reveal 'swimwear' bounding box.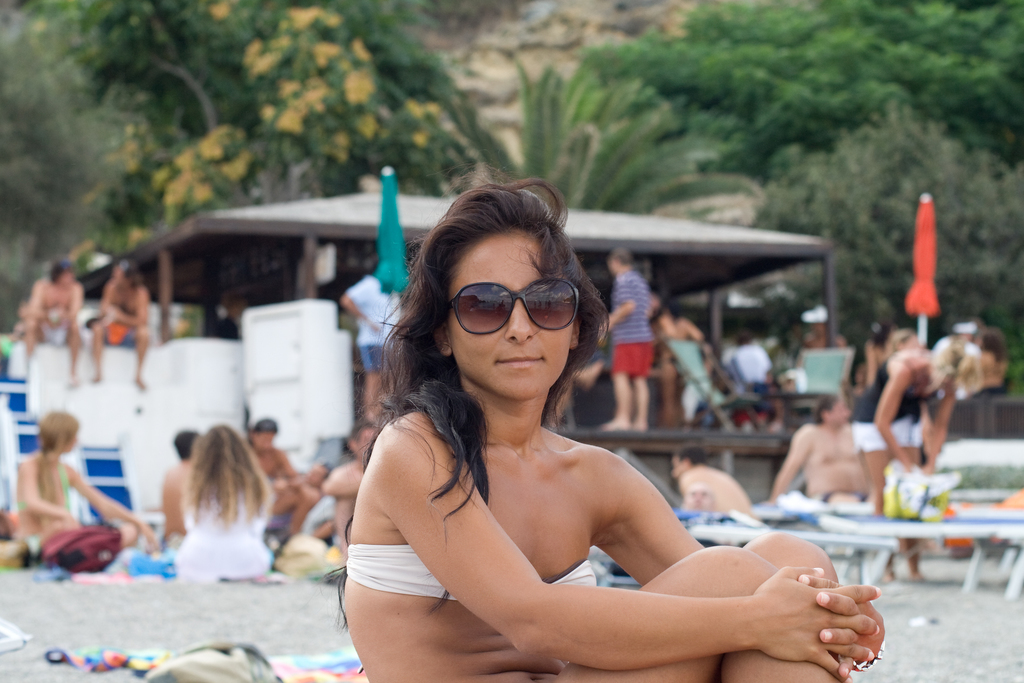
Revealed: locate(10, 456, 70, 508).
